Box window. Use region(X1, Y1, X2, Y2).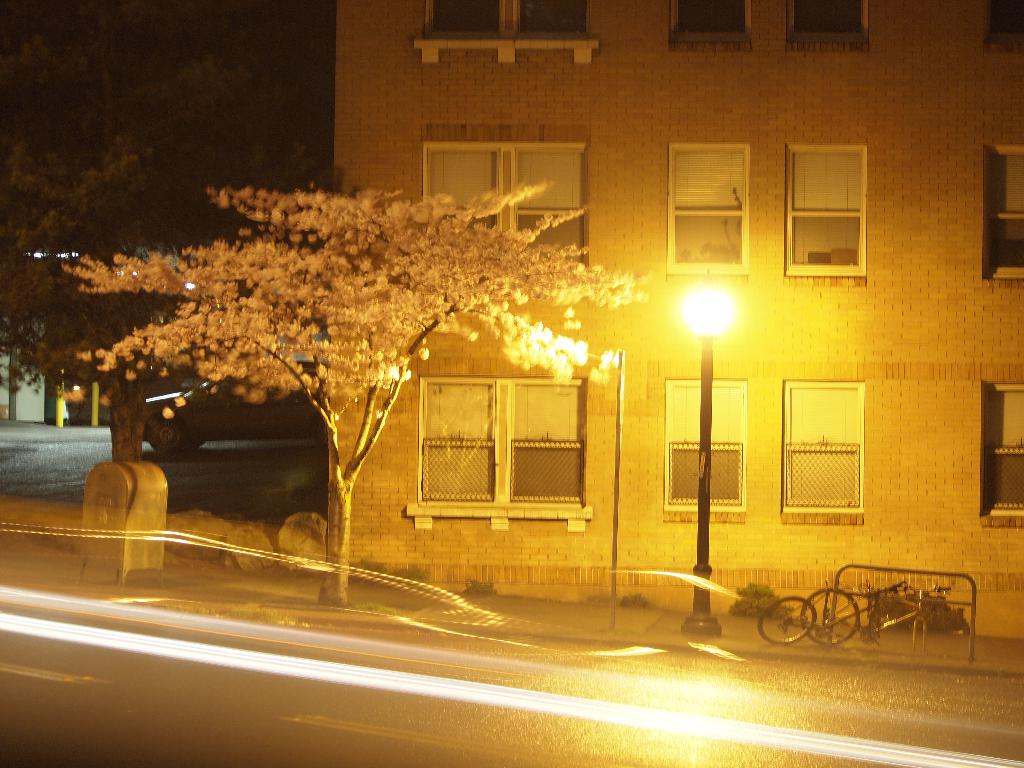
region(784, 143, 866, 279).
